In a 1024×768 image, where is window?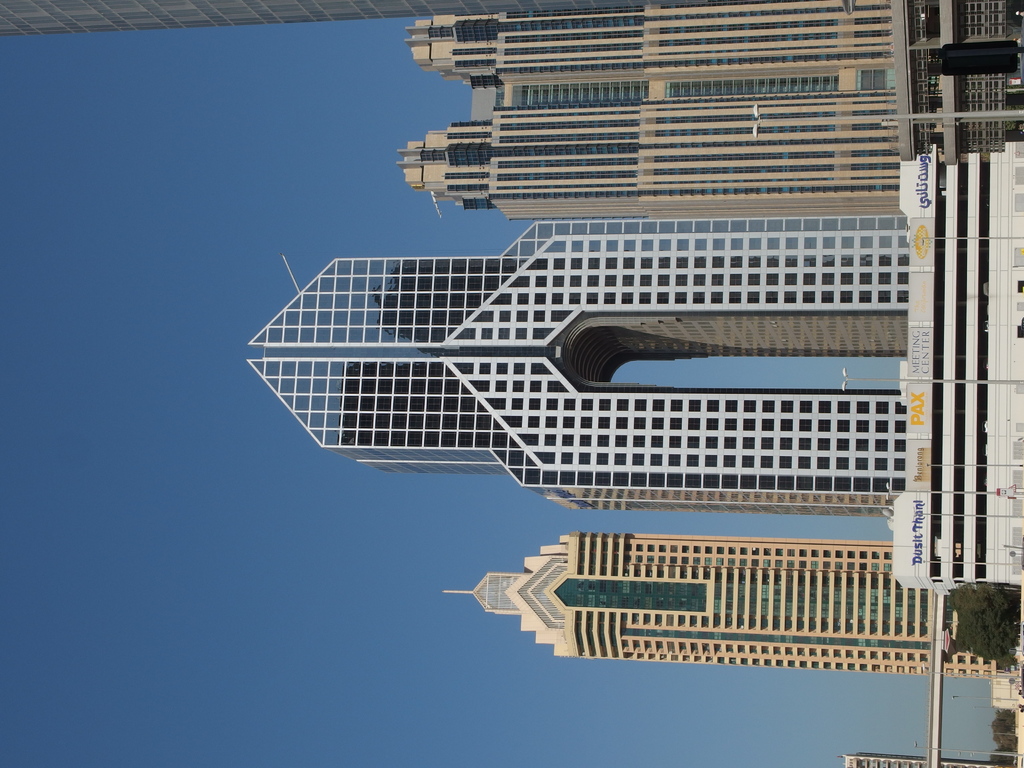
<box>713,238,725,253</box>.
